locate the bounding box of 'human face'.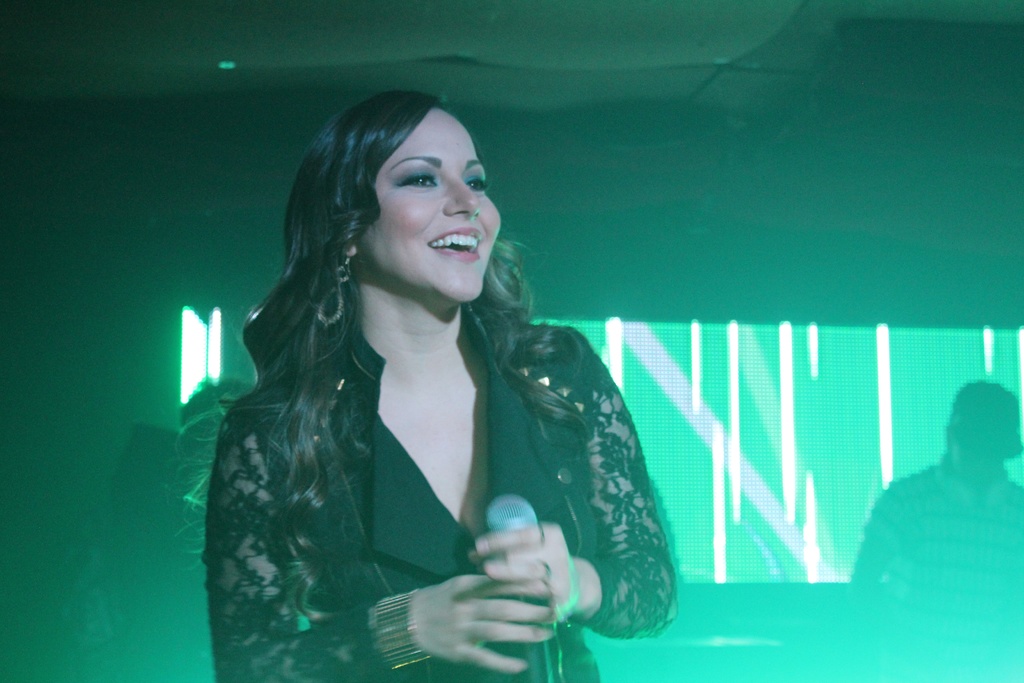
Bounding box: select_region(354, 104, 501, 303).
